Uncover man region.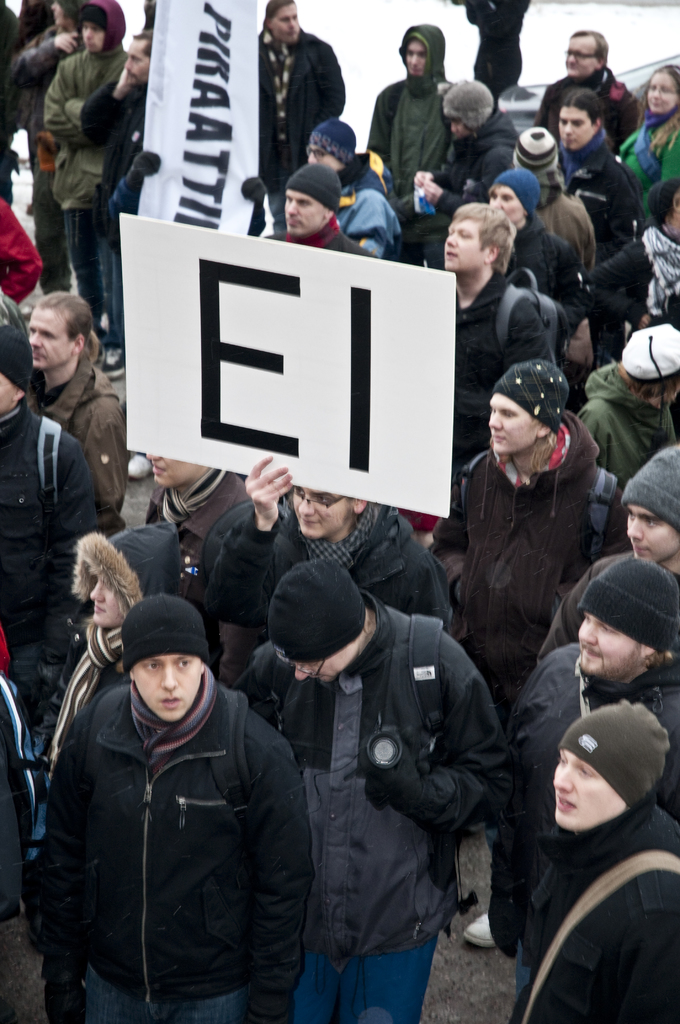
Uncovered: box=[28, 293, 132, 541].
